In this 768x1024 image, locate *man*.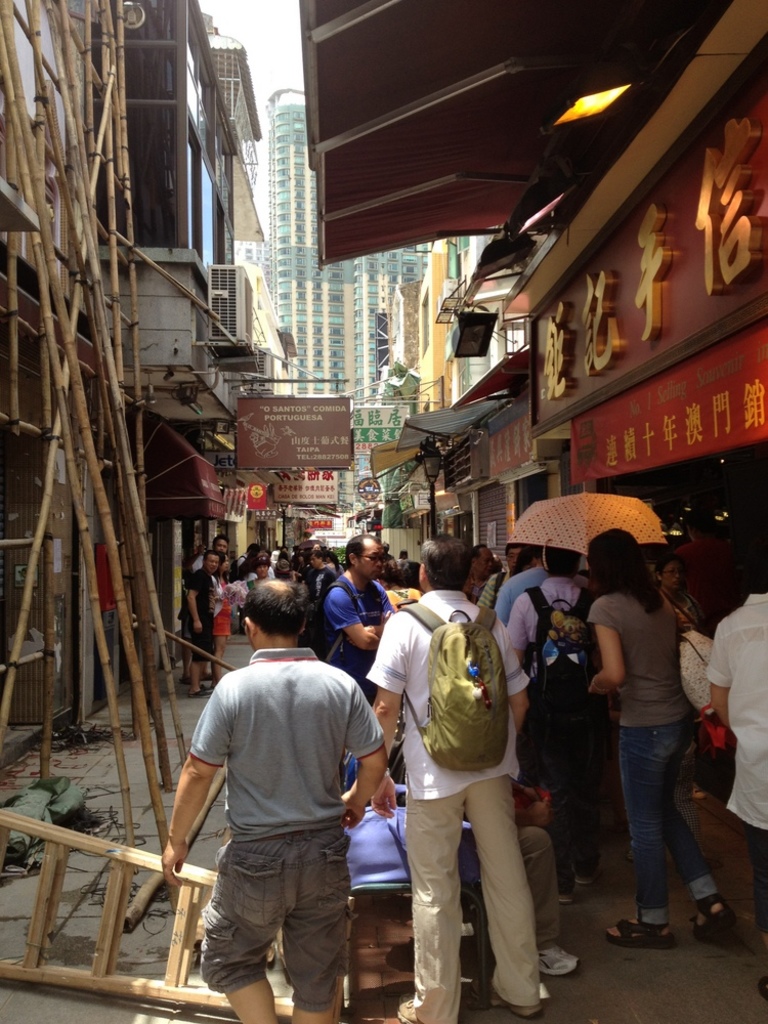
Bounding box: [x1=382, y1=557, x2=402, y2=588].
